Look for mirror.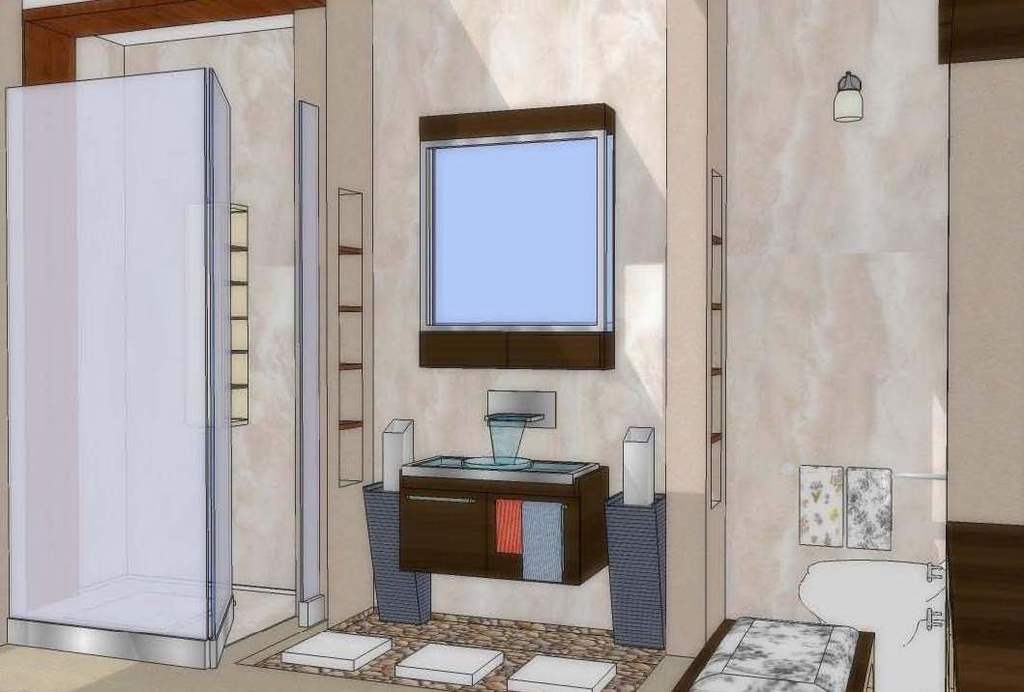
Found: x1=427, y1=136, x2=599, y2=322.
